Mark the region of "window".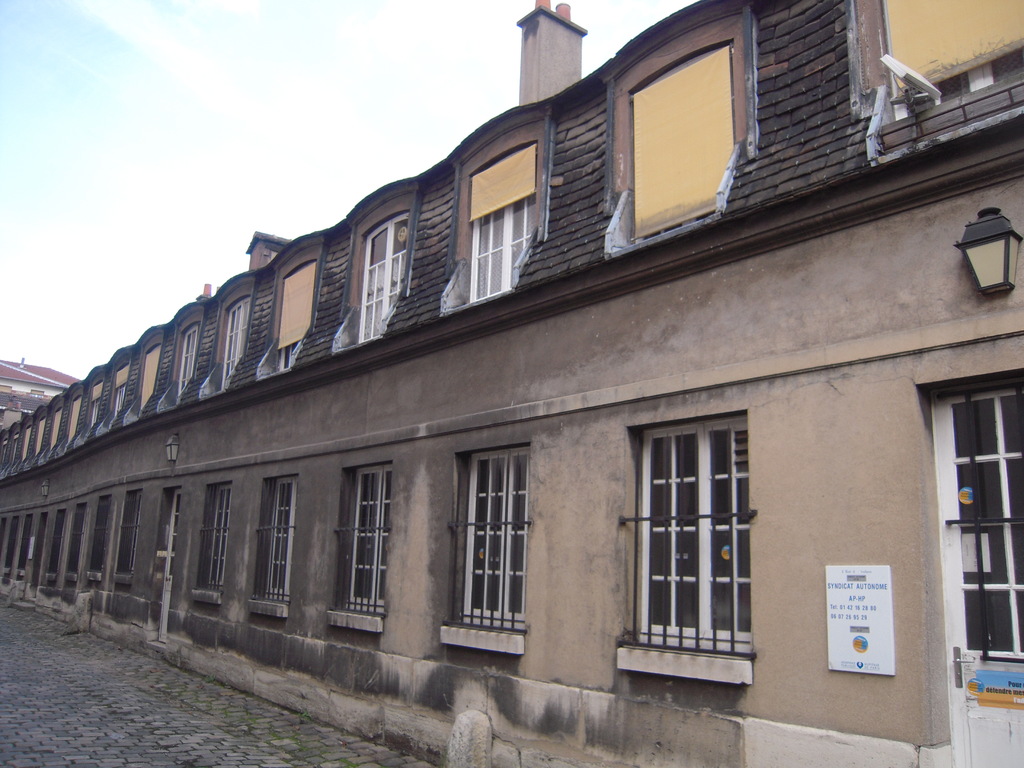
Region: 196, 273, 252, 402.
